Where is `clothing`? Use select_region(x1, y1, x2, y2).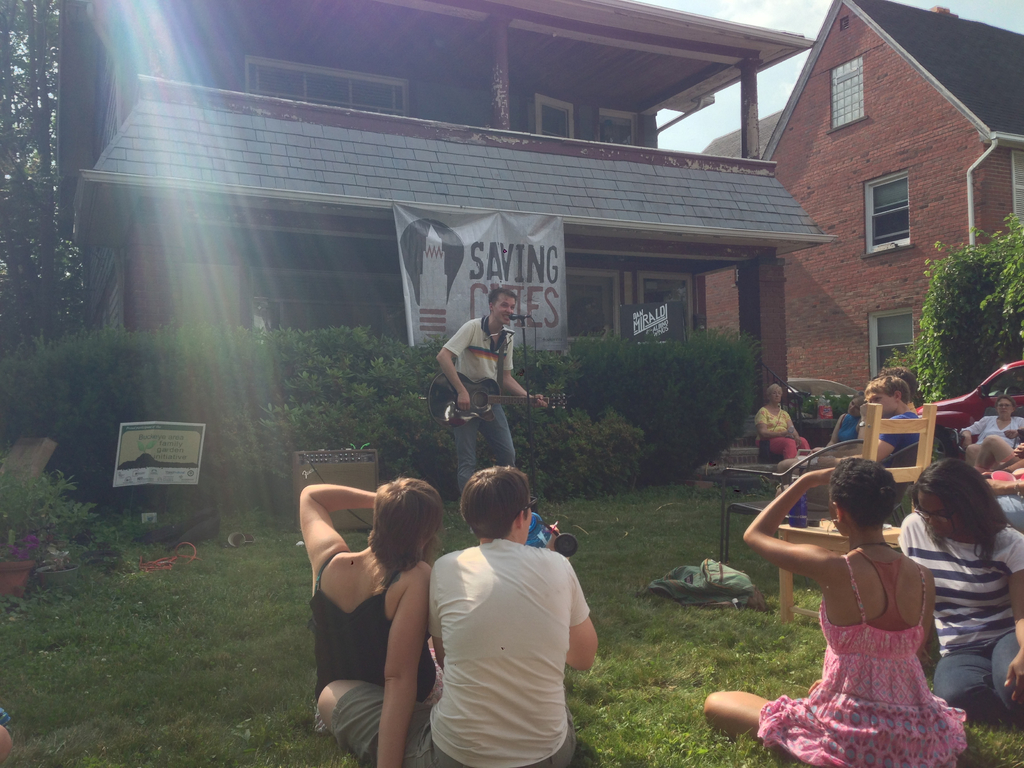
select_region(411, 511, 609, 746).
